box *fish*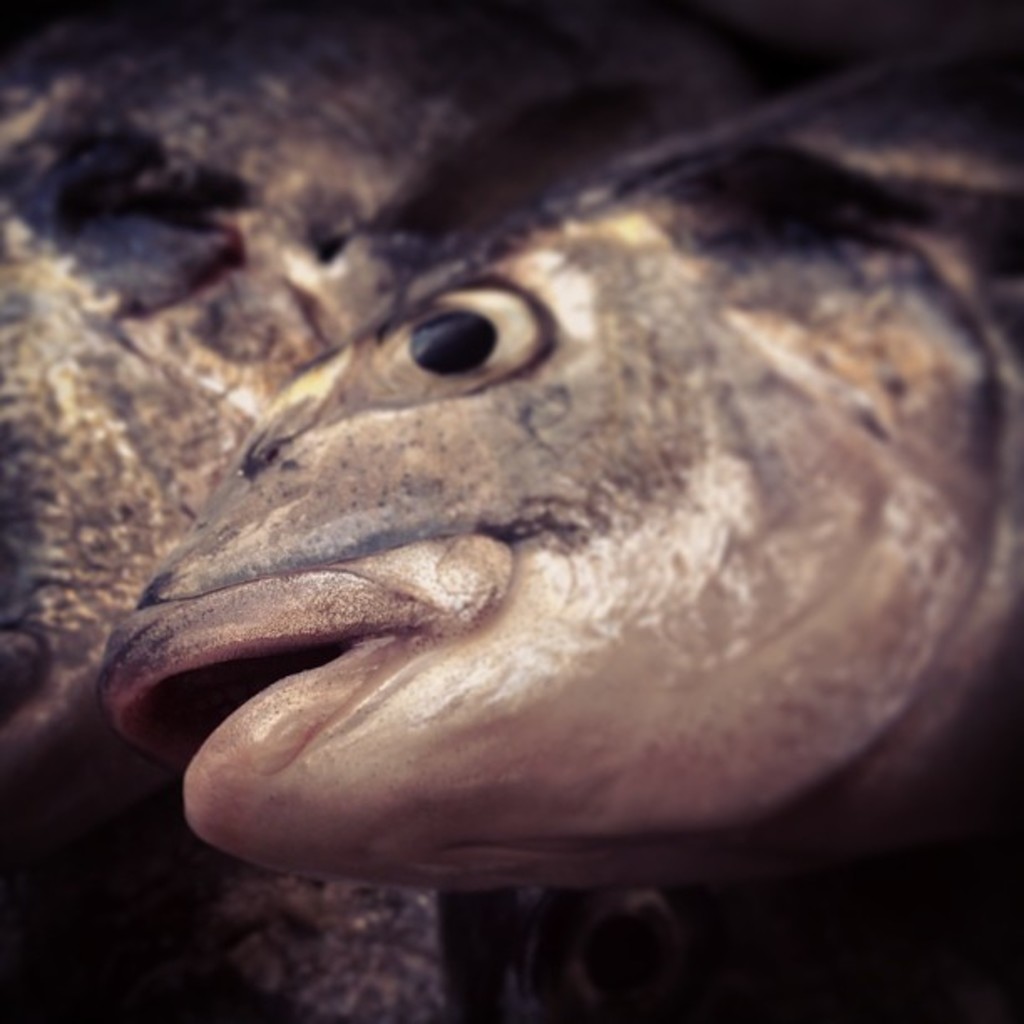
38 57 1012 927
